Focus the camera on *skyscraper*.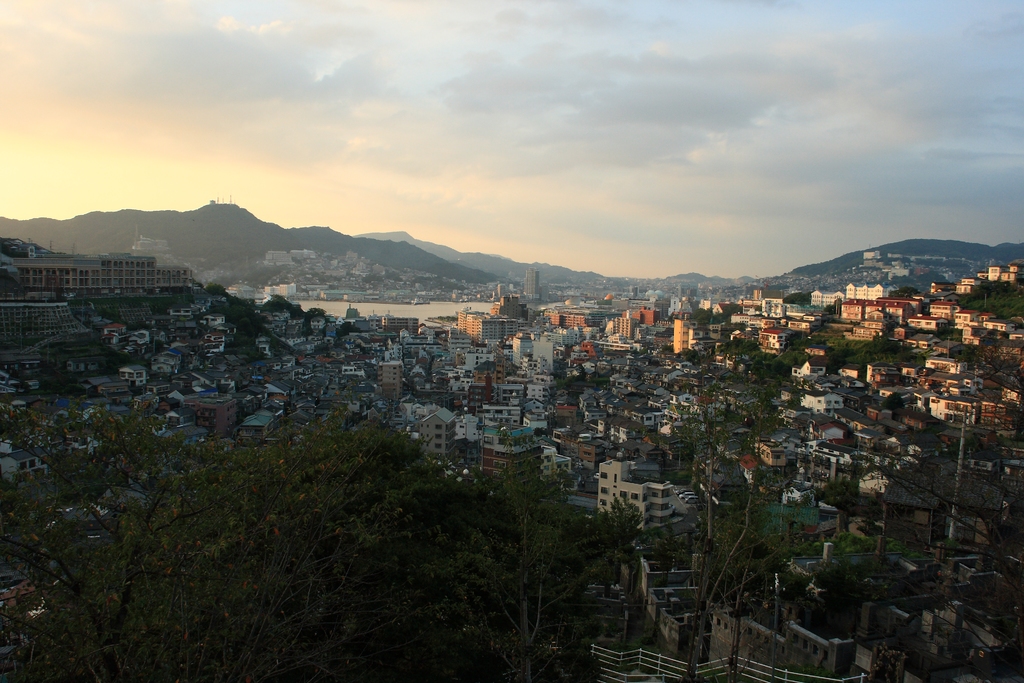
Focus region: <bbox>490, 292, 520, 318</bbox>.
